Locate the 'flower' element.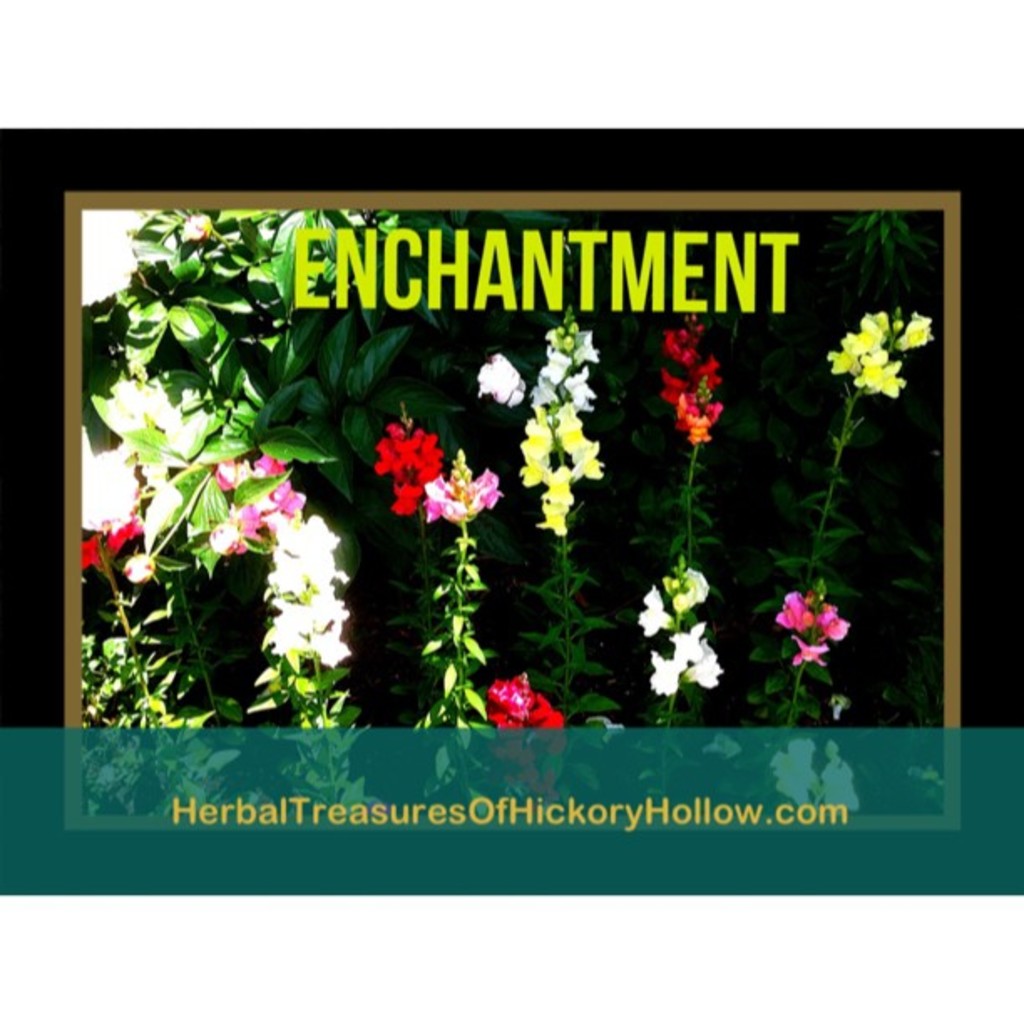
Element bbox: x1=775 y1=582 x2=815 y2=631.
